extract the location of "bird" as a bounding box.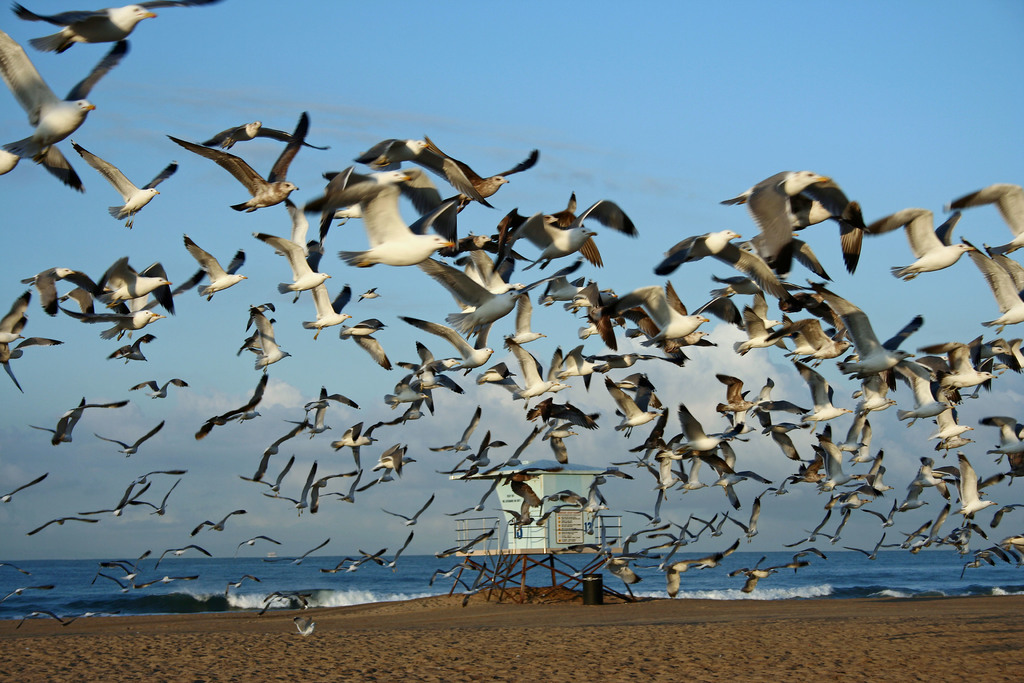
(84, 315, 167, 342).
